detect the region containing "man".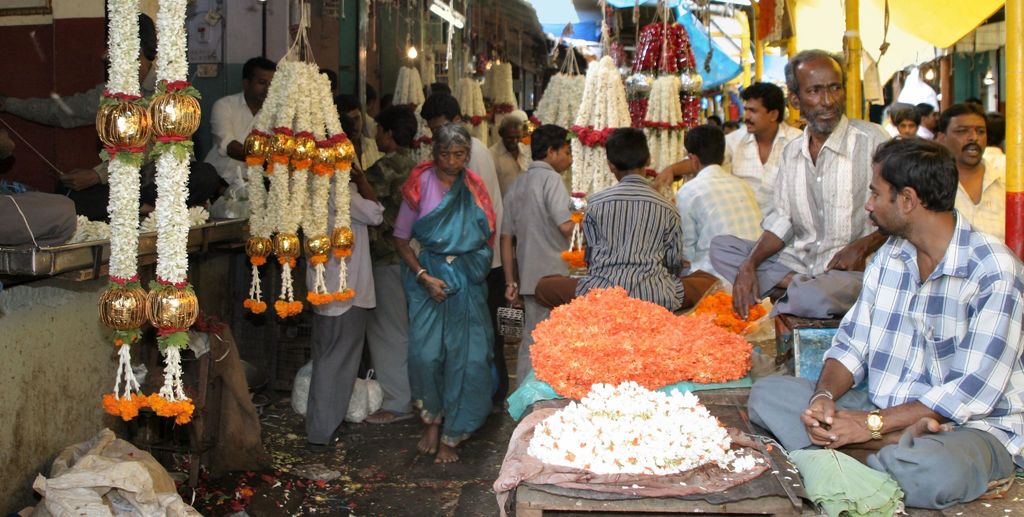
box(304, 126, 387, 452).
